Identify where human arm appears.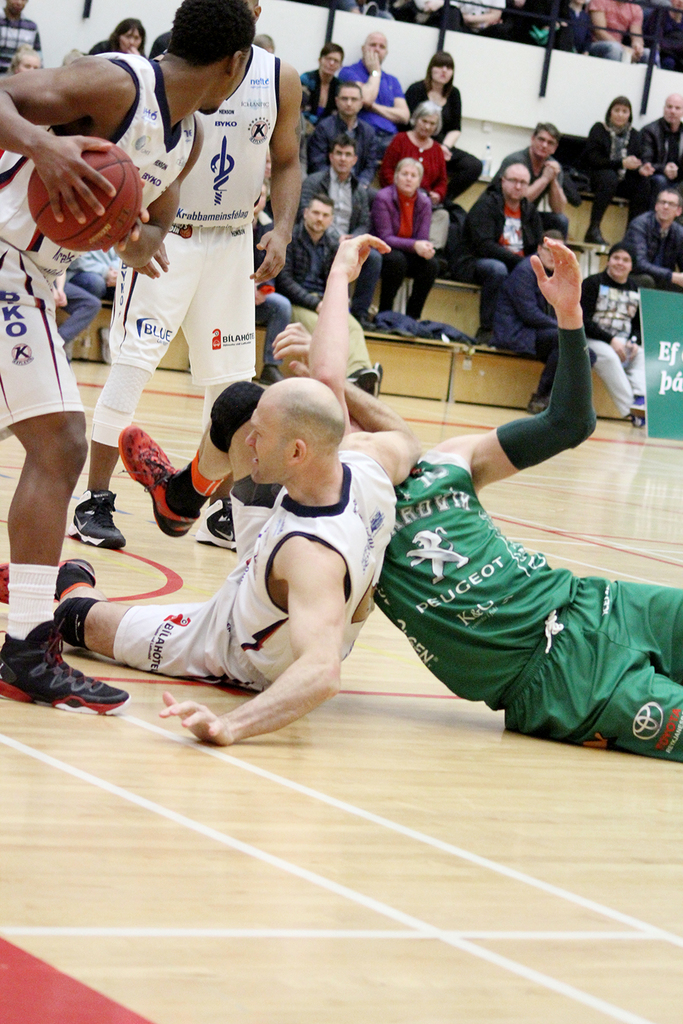
Appears at locate(428, 152, 451, 205).
